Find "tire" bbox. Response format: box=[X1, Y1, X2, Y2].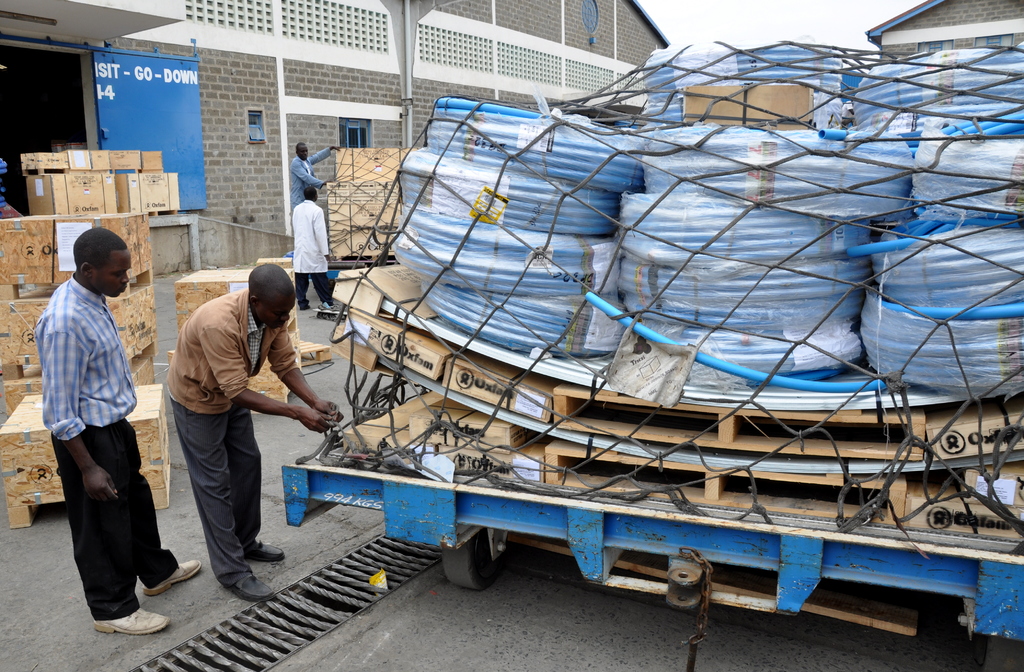
box=[992, 638, 1023, 671].
